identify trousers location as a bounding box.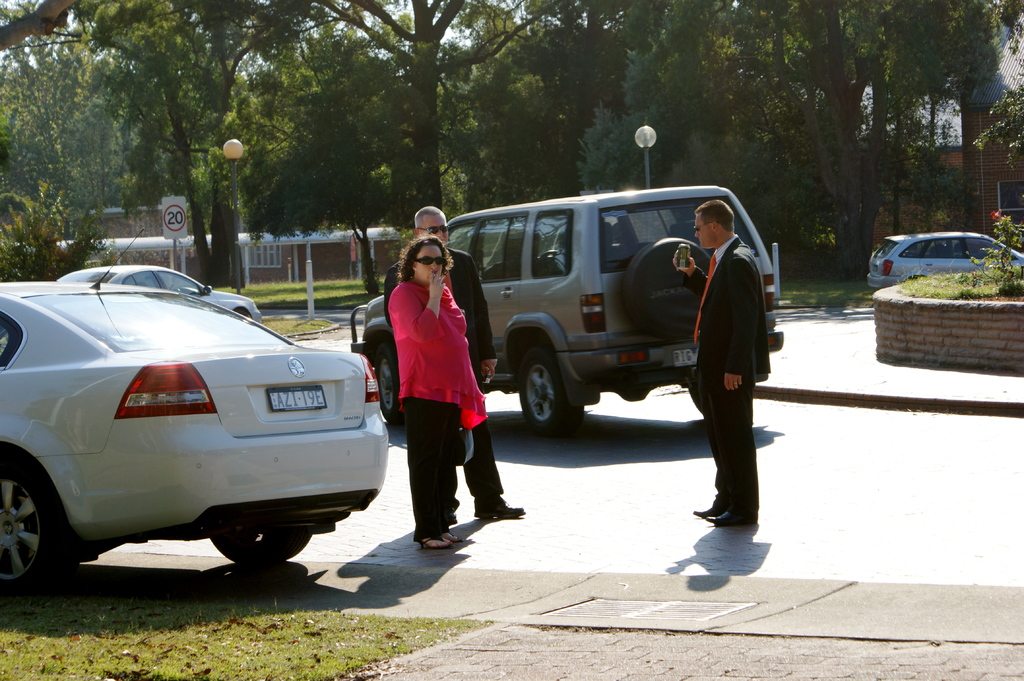
bbox=[454, 373, 504, 509].
